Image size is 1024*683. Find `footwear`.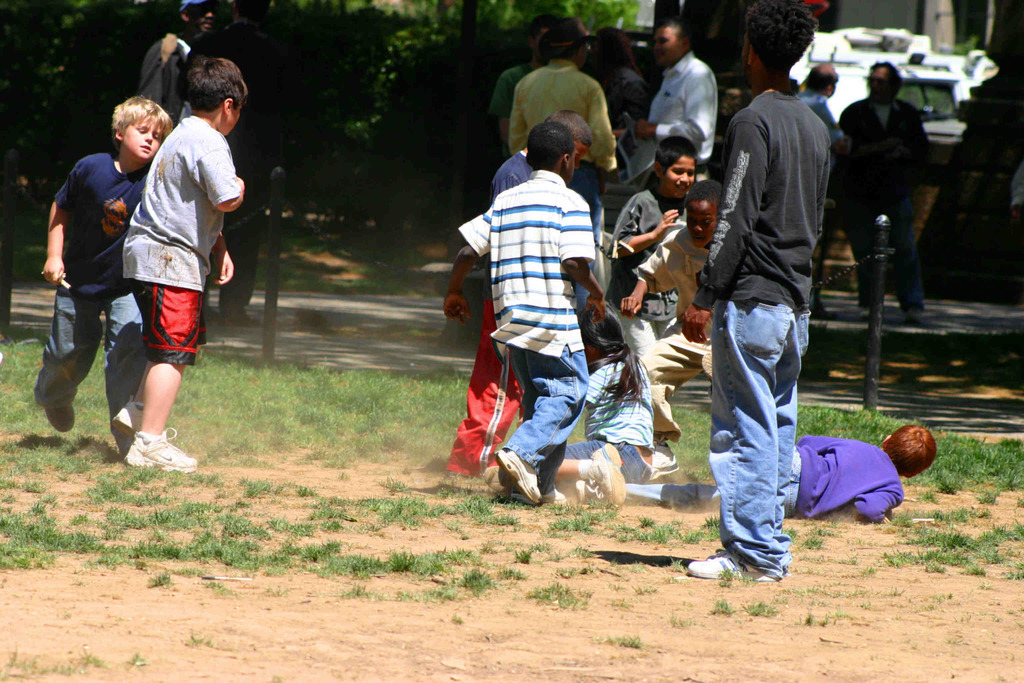
(46, 410, 75, 434).
